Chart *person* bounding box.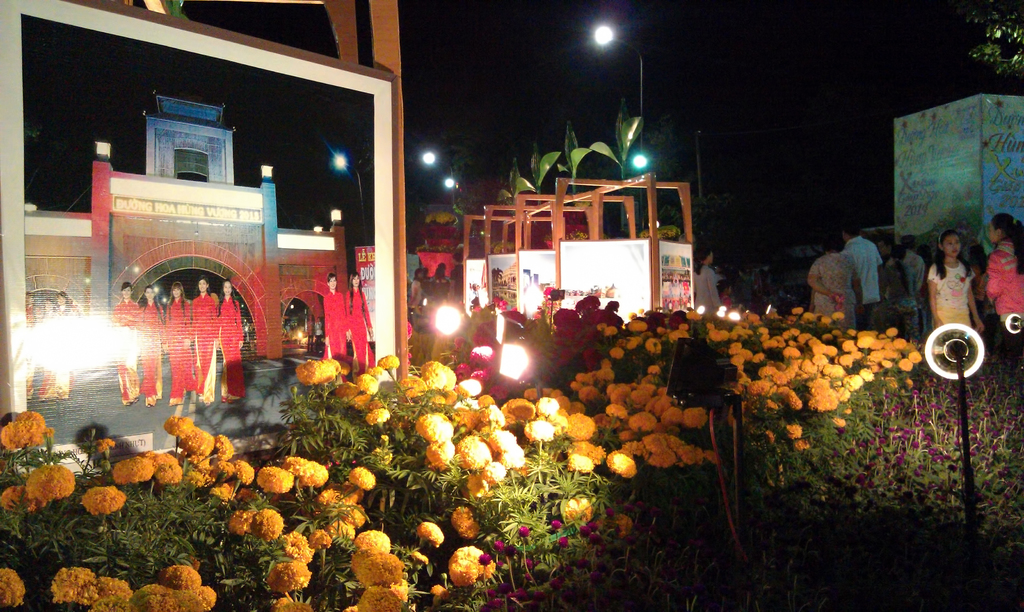
Charted: 326 273 349 382.
